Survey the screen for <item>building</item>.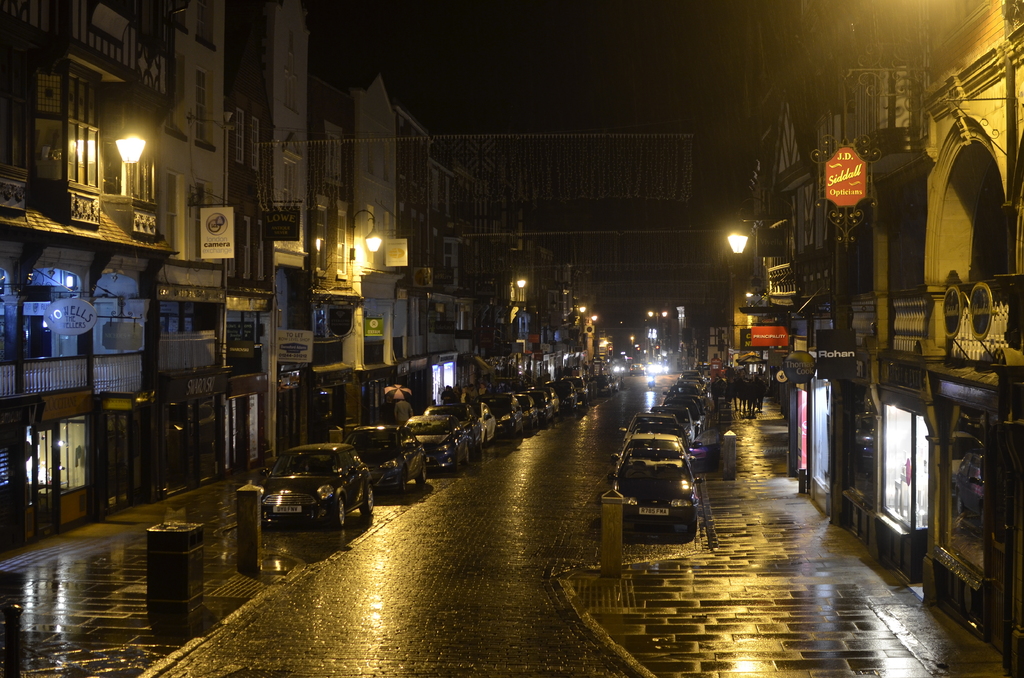
Survey found: pyautogui.locateOnScreen(875, 0, 1023, 677).
